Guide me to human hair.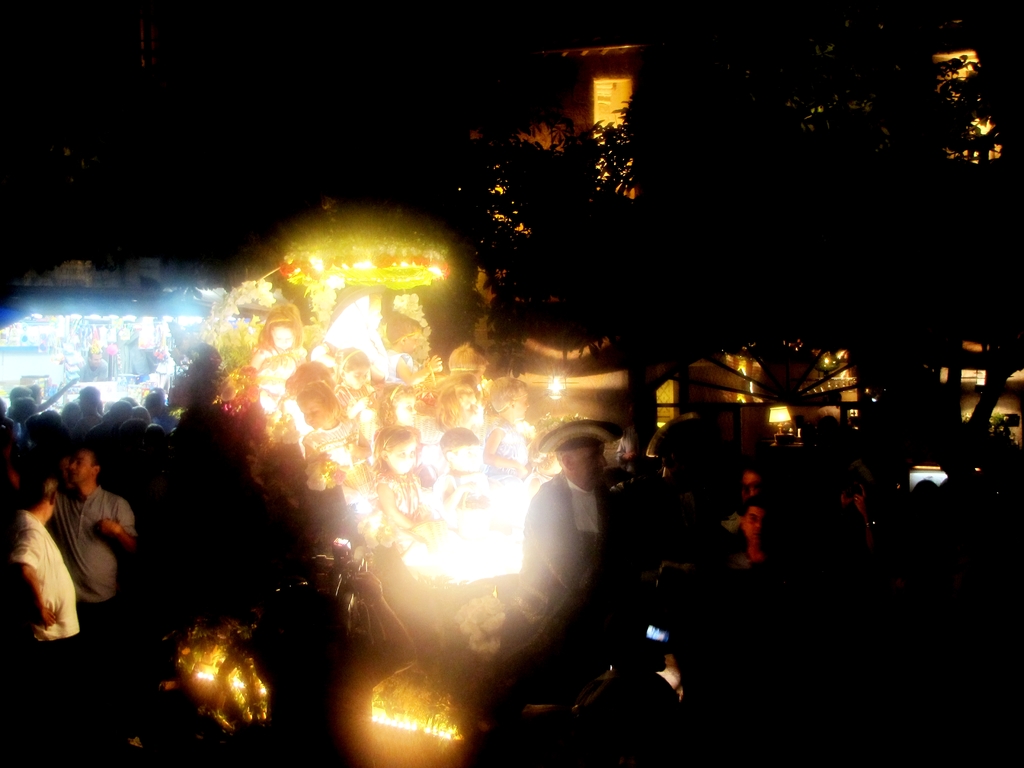
Guidance: select_region(436, 373, 472, 419).
